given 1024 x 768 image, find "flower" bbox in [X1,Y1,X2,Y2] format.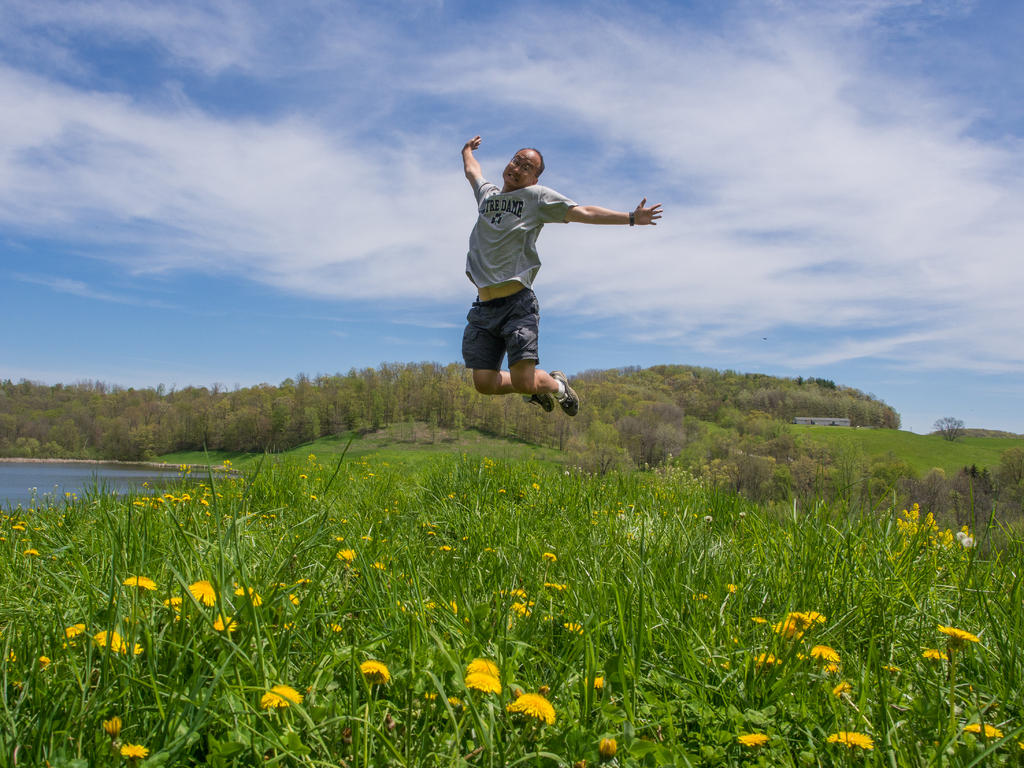
[124,643,144,659].
